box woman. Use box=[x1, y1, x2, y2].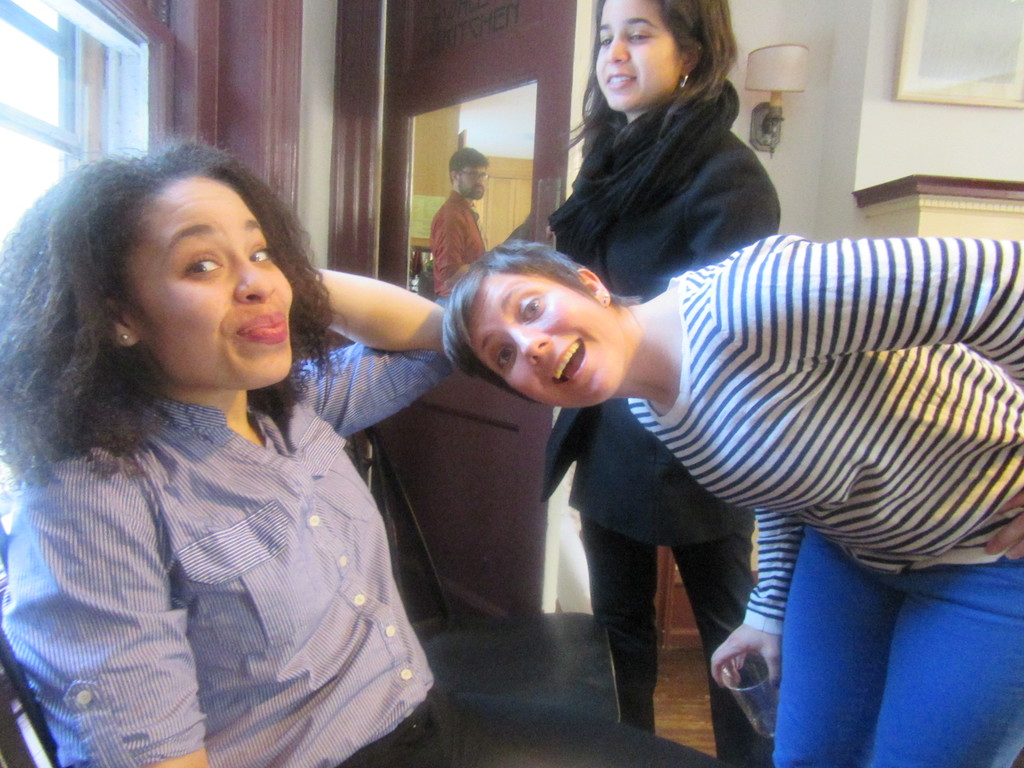
box=[0, 132, 733, 764].
